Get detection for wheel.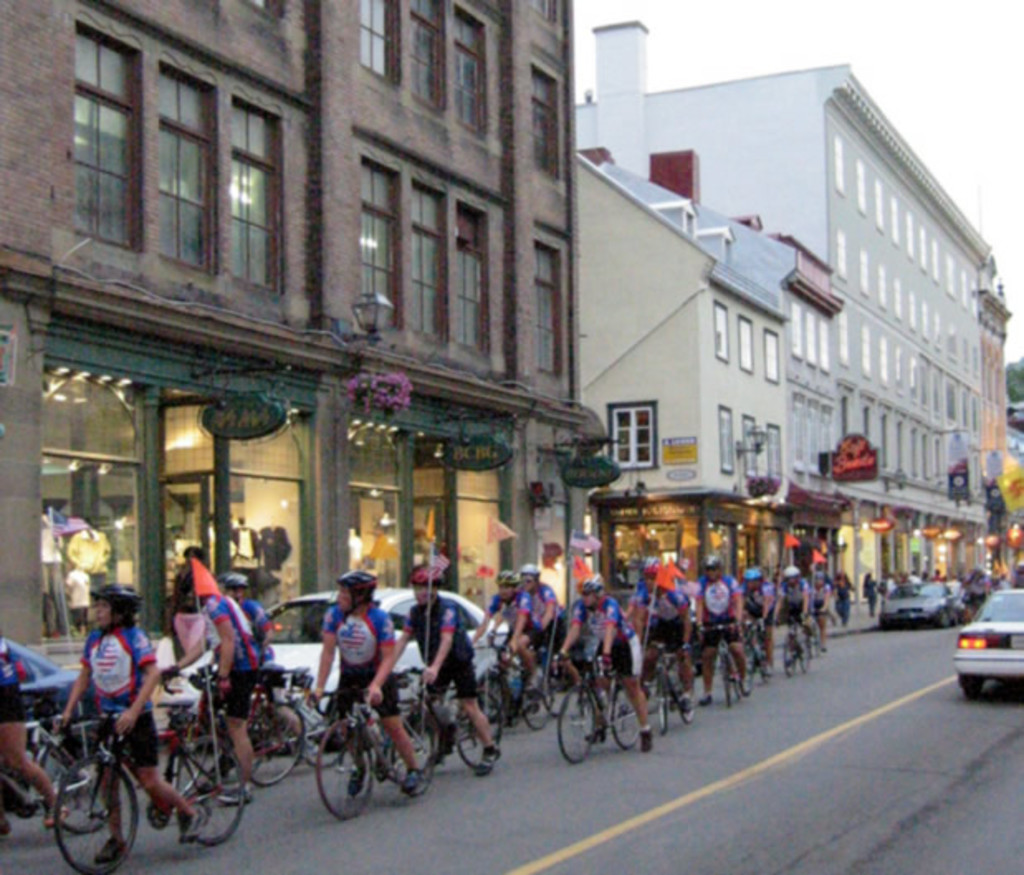
Detection: (559, 685, 597, 769).
